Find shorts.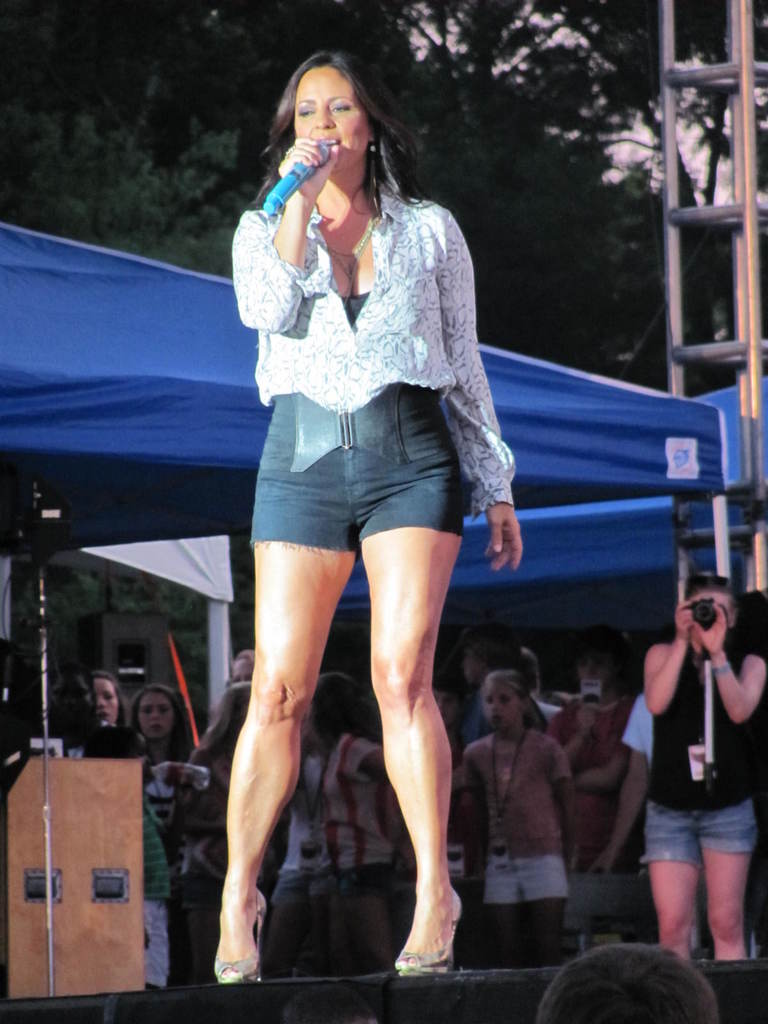
bbox(140, 896, 170, 987).
